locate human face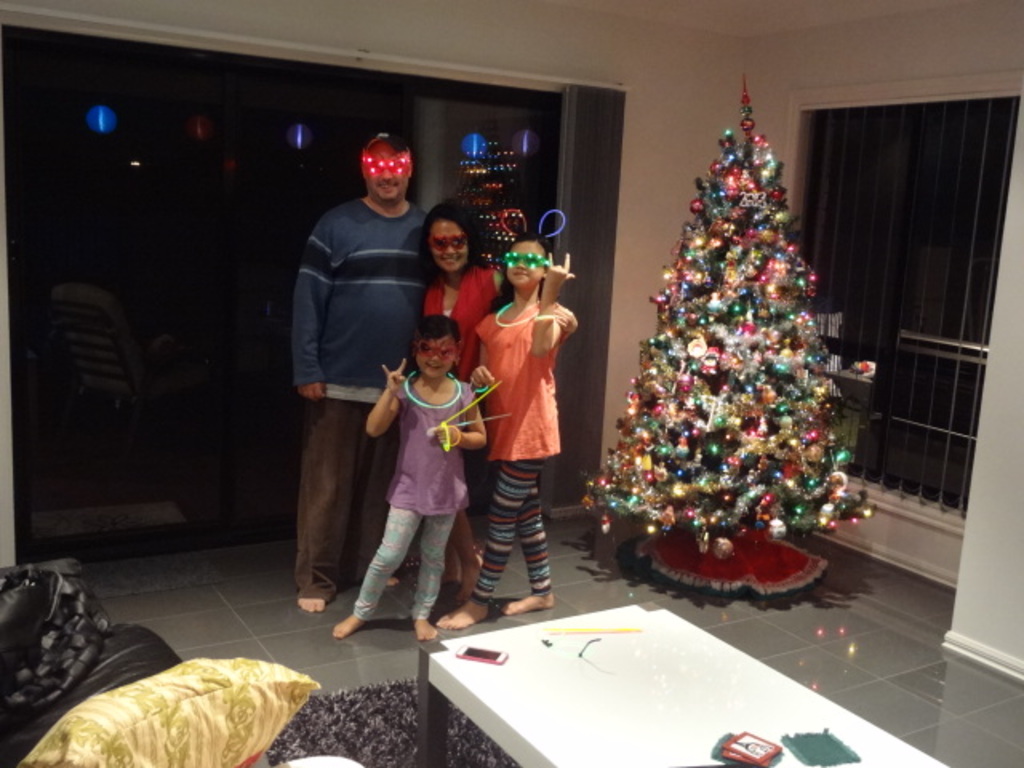
414,344,453,378
